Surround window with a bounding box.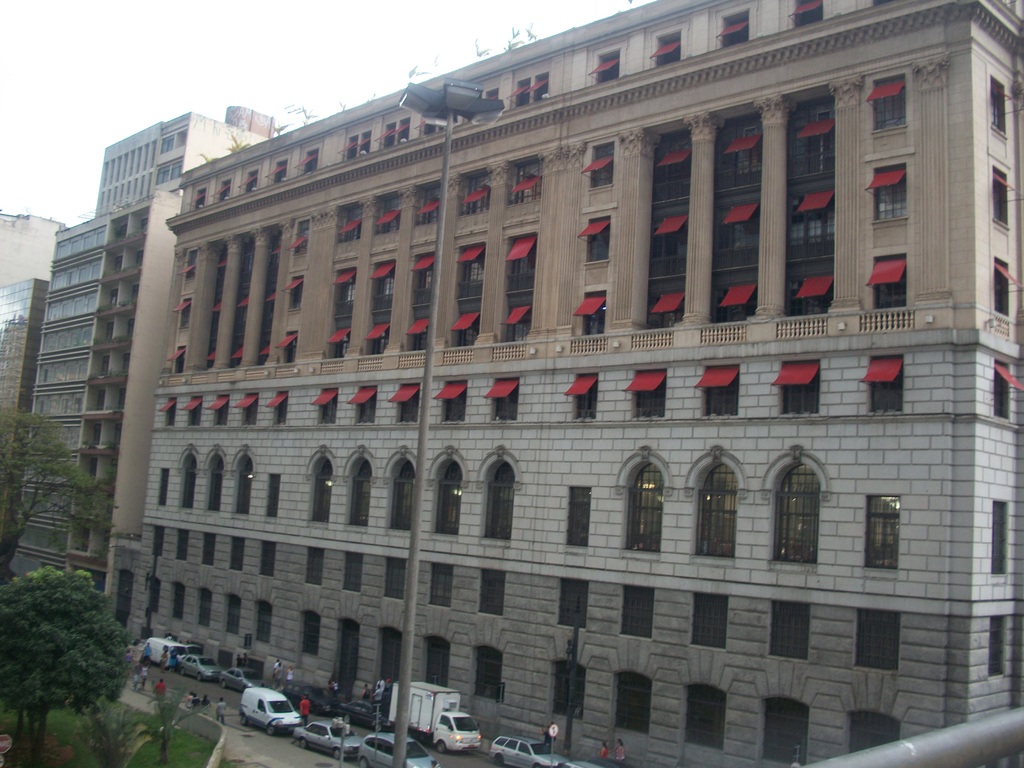
200 589 214 626.
